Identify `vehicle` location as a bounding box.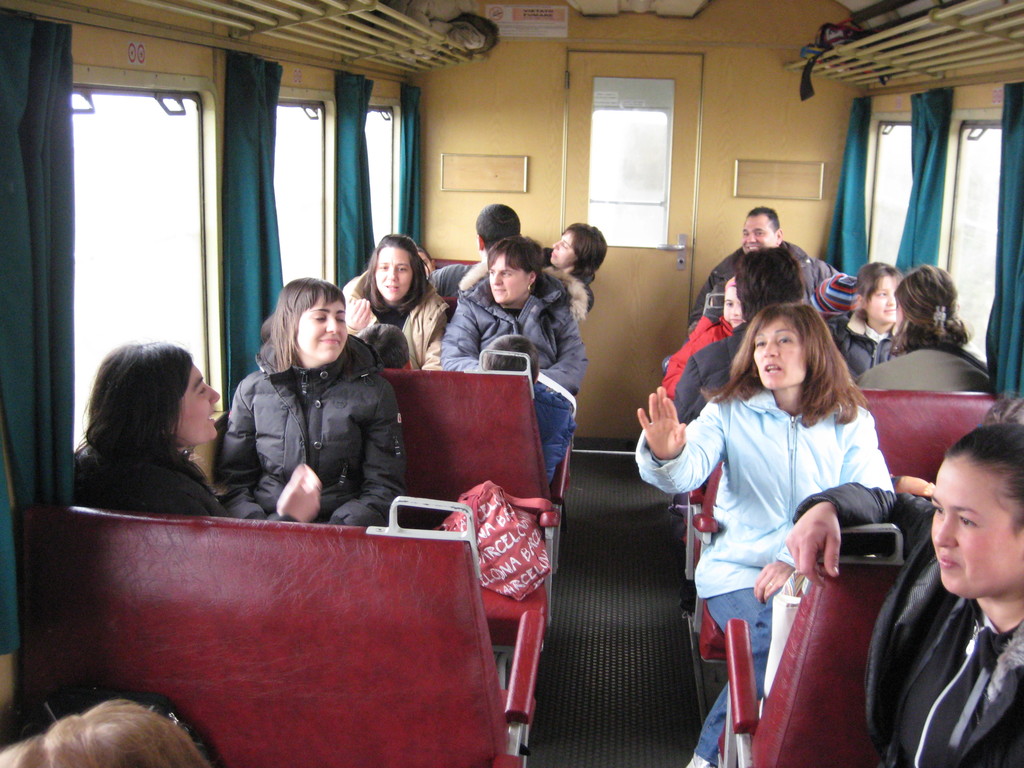
<box>0,0,1023,767</box>.
